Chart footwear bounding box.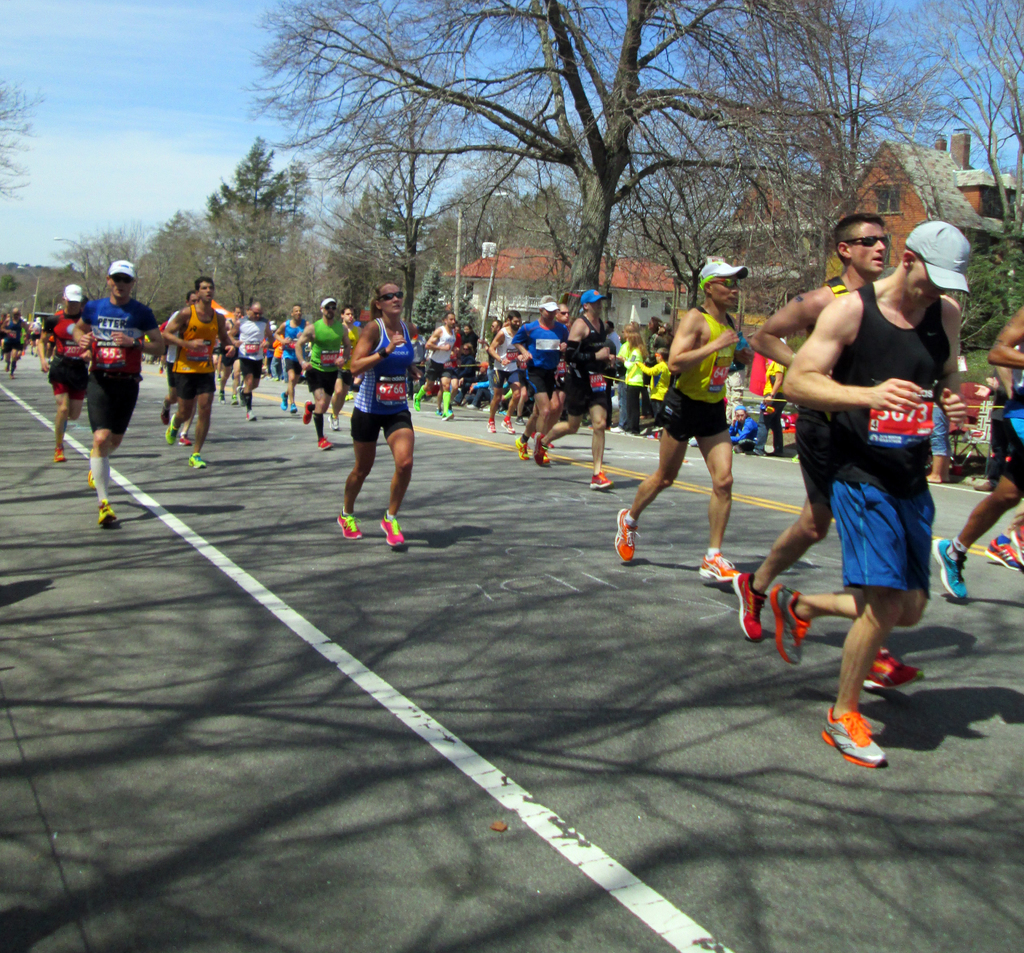
Charted: l=292, t=402, r=303, b=419.
